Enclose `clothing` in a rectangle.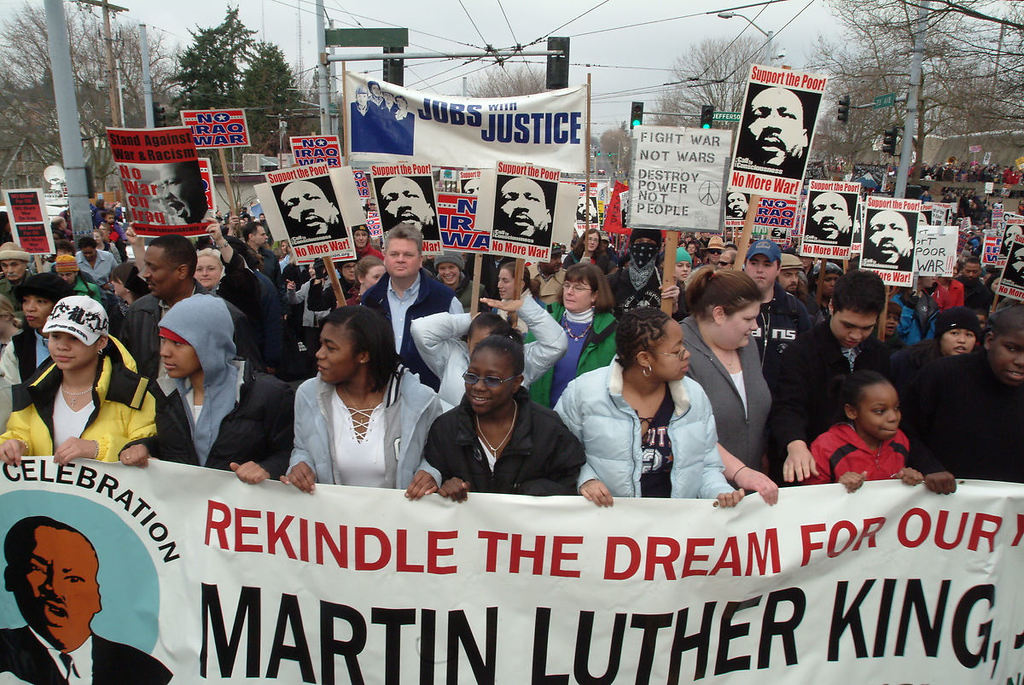
select_region(0, 332, 199, 462).
